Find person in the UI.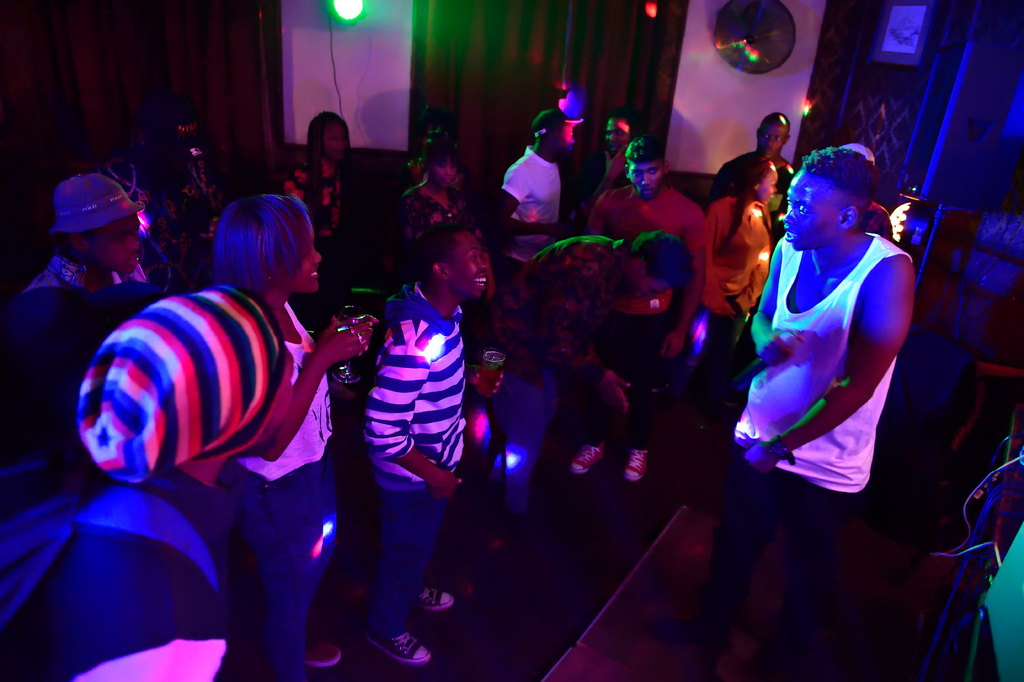
UI element at BBox(726, 145, 923, 677).
